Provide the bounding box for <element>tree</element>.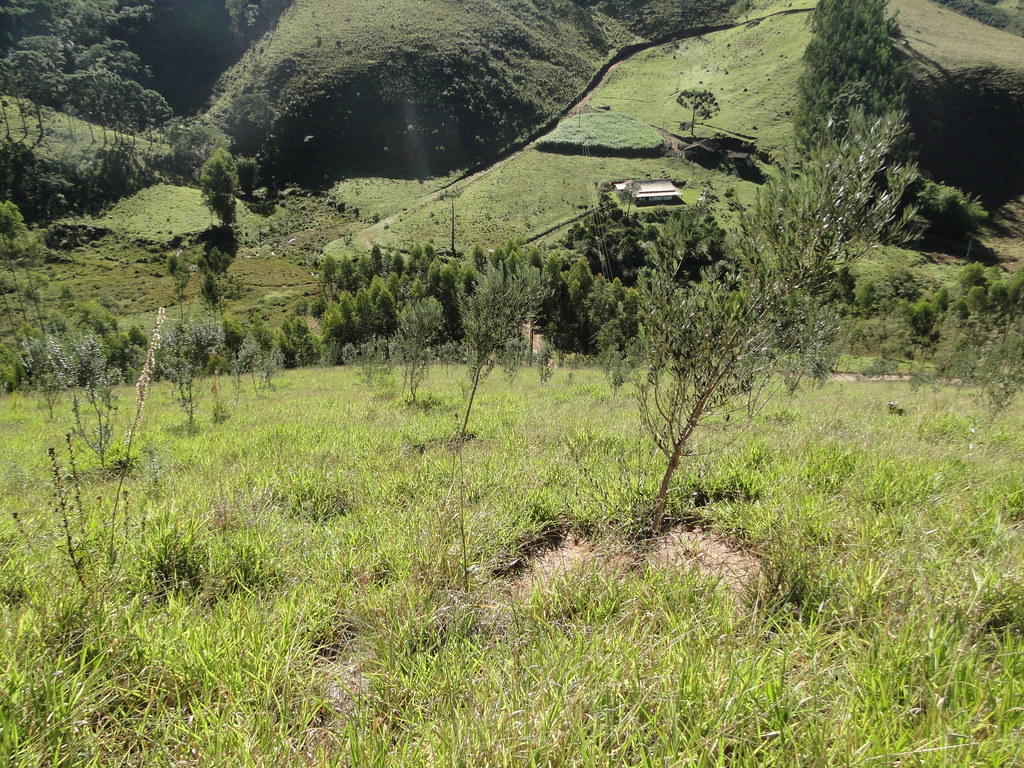
[675, 85, 725, 135].
